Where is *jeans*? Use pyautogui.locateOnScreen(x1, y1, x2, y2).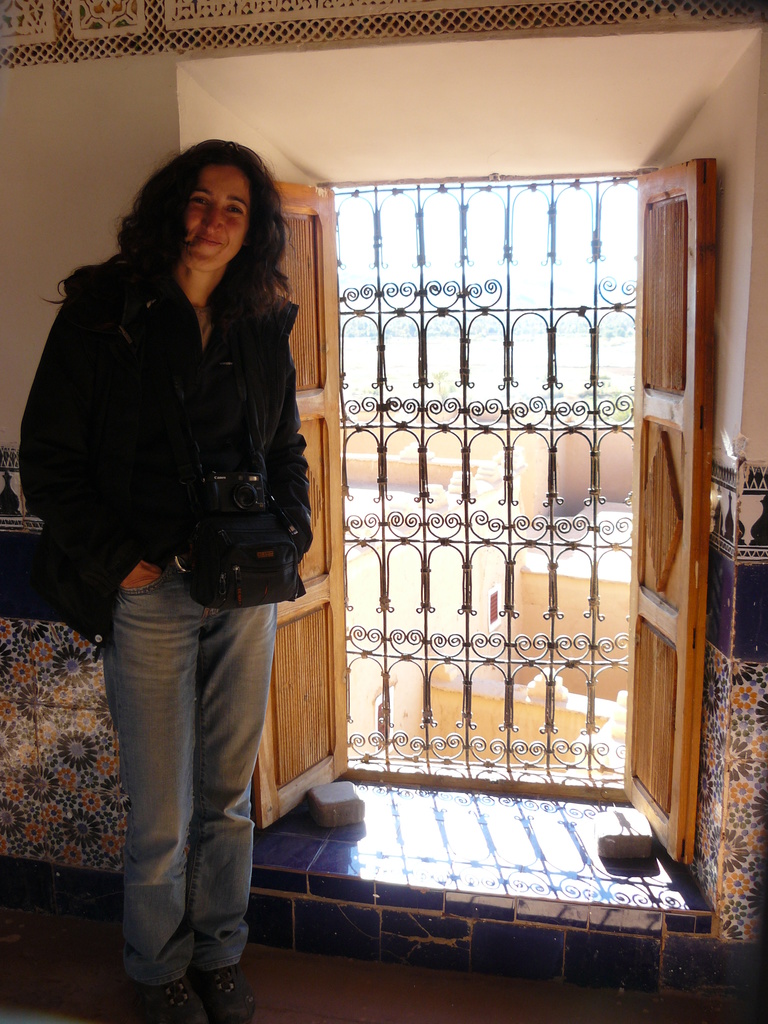
pyautogui.locateOnScreen(85, 561, 278, 984).
